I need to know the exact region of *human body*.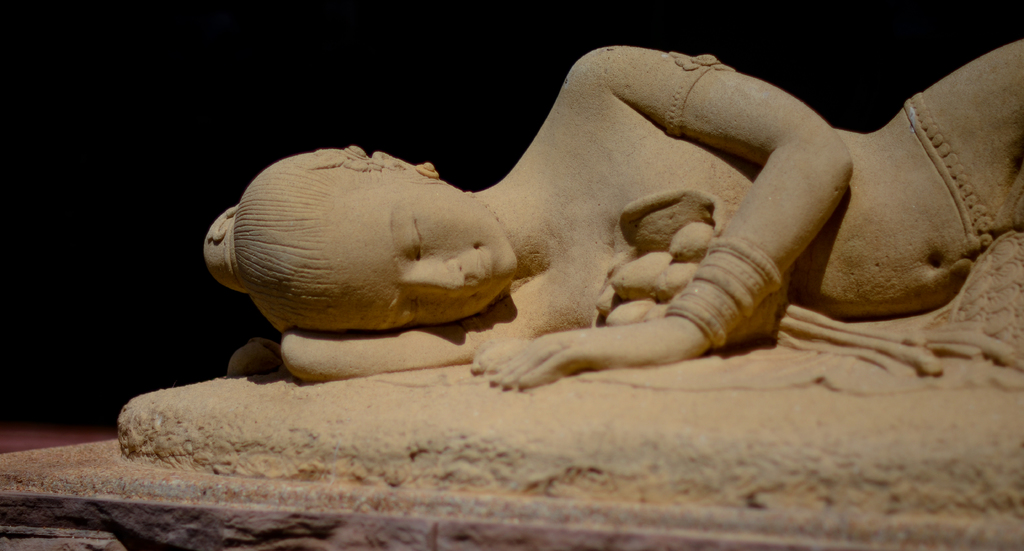
Region: 159/16/1023/450.
